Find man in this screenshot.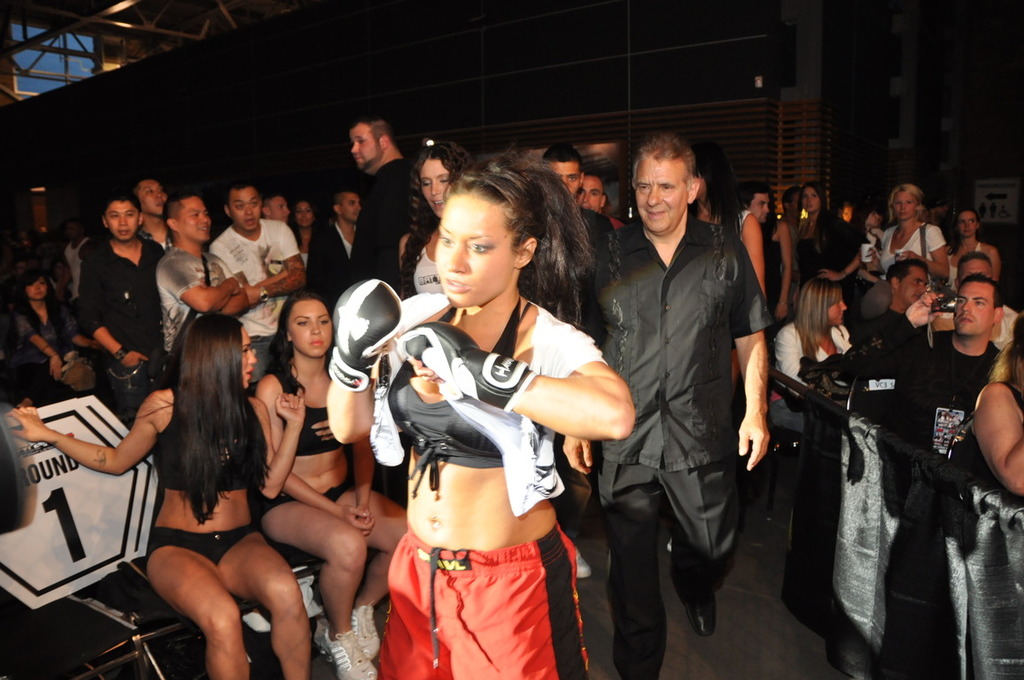
The bounding box for man is x1=860, y1=256, x2=943, y2=342.
